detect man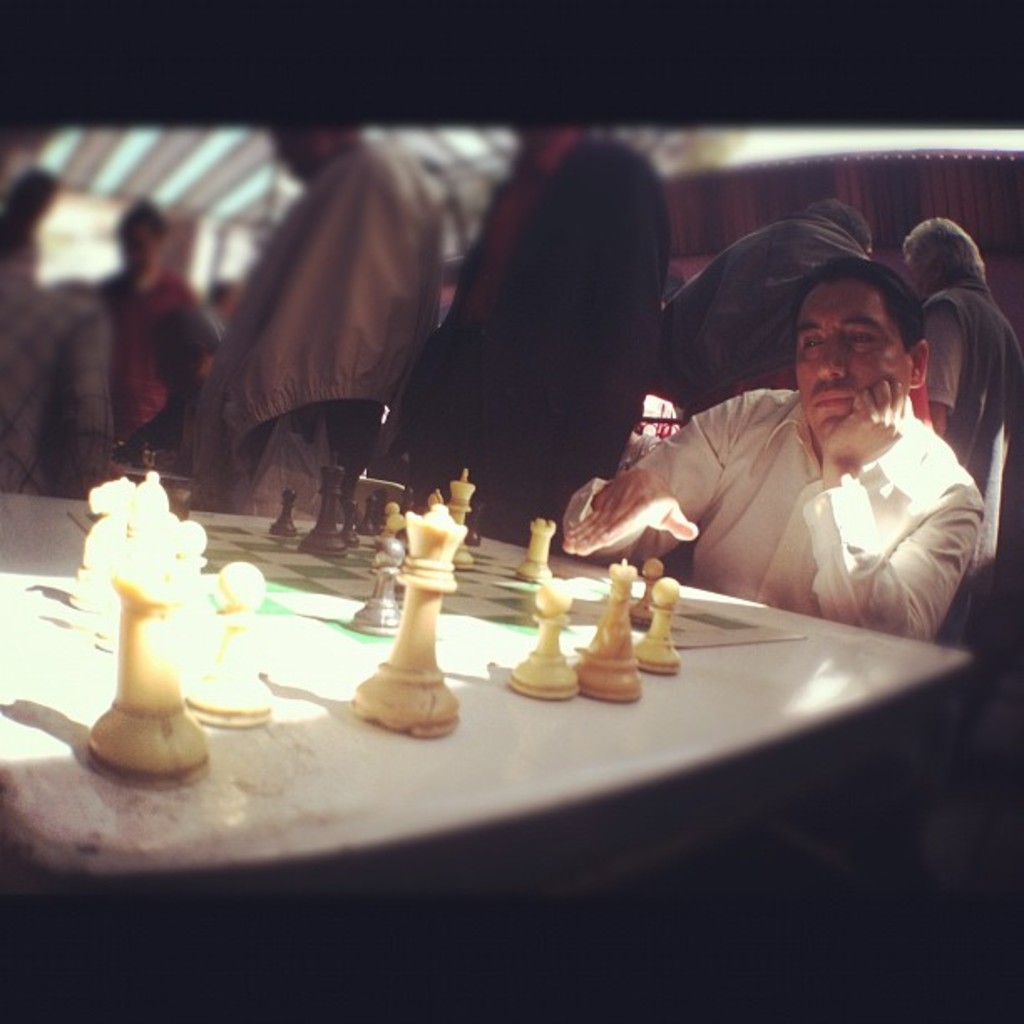
{"left": 0, "top": 169, "right": 112, "bottom": 500}
